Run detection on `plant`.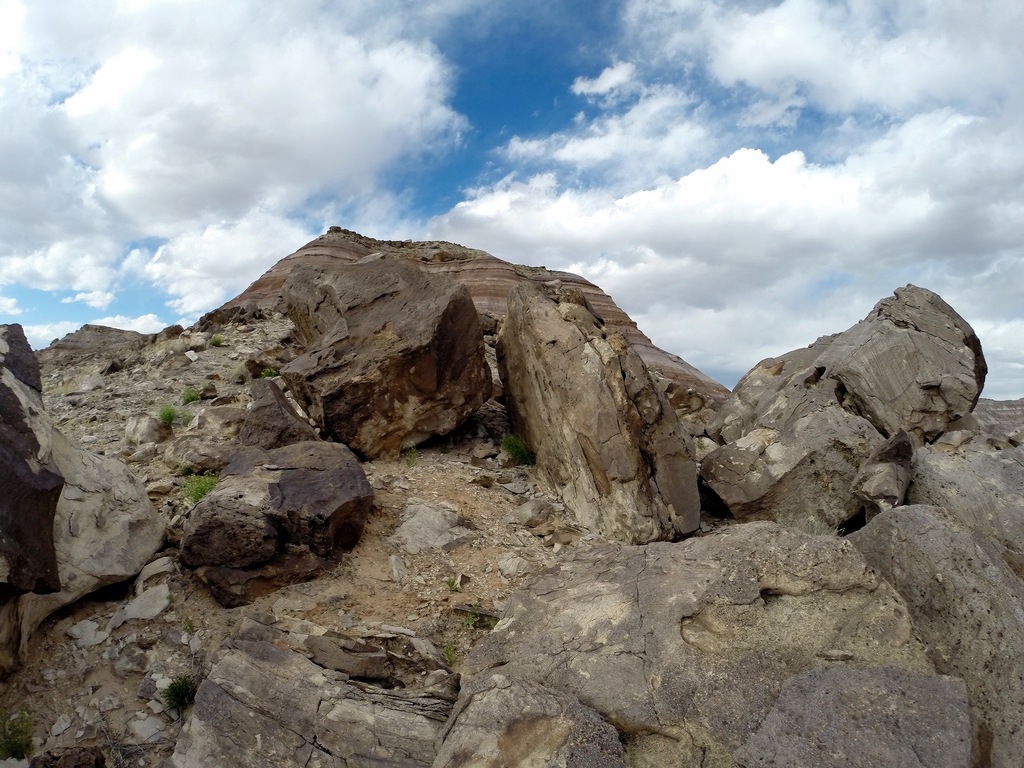
Result: <region>180, 468, 215, 502</region>.
